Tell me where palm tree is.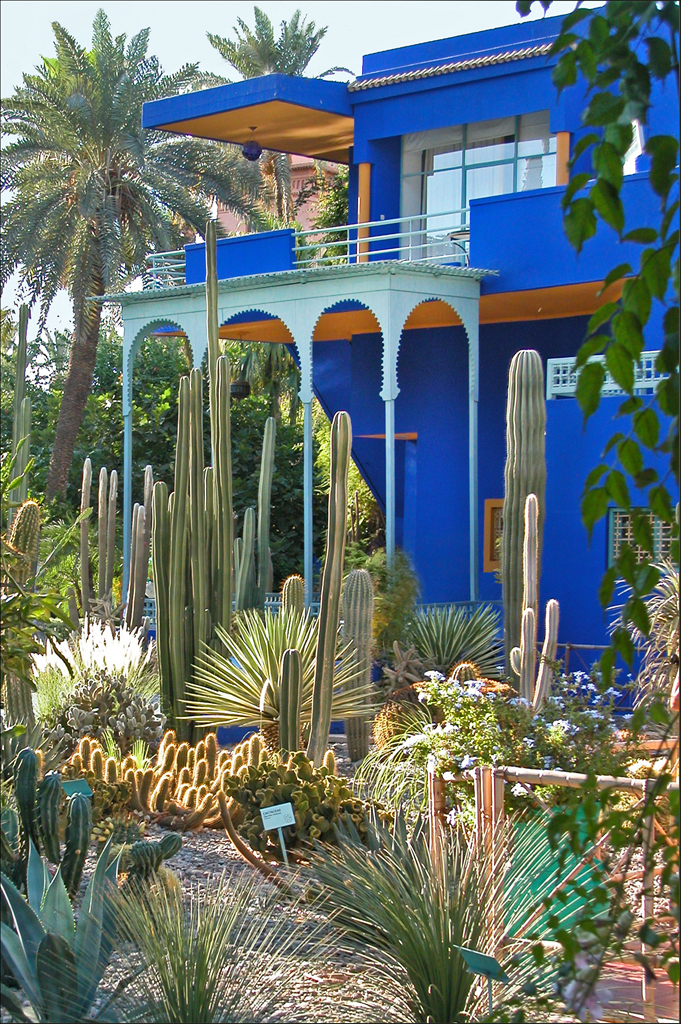
palm tree is at 21, 34, 188, 548.
